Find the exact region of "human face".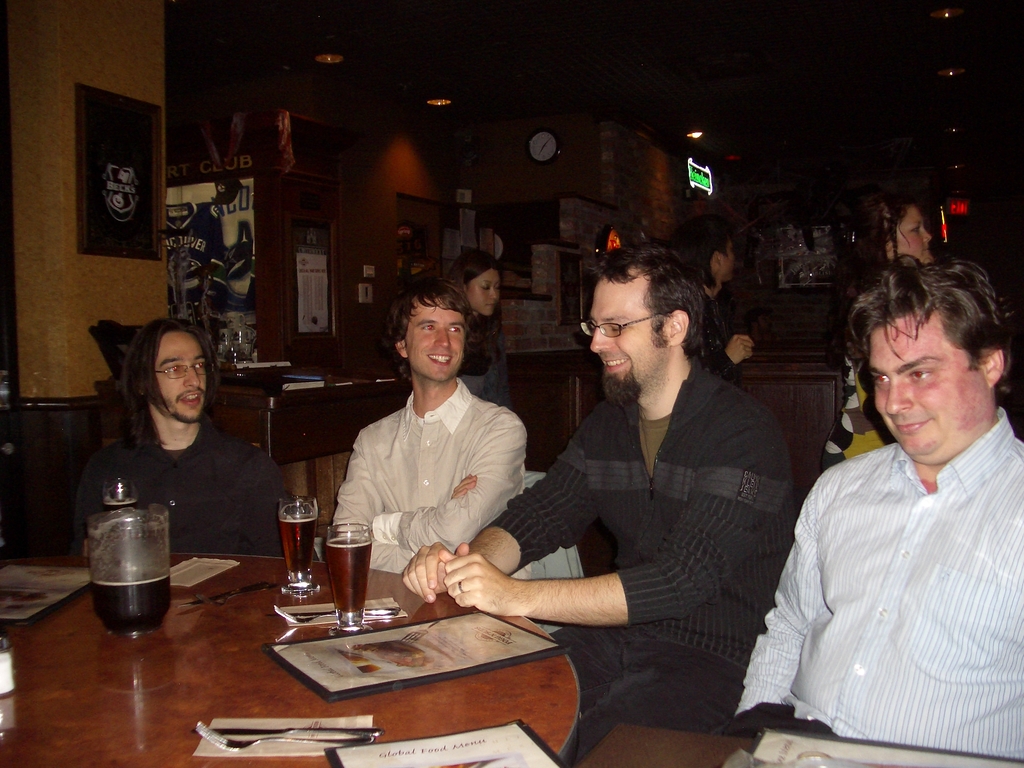
Exact region: (left=717, top=232, right=734, bottom=281).
